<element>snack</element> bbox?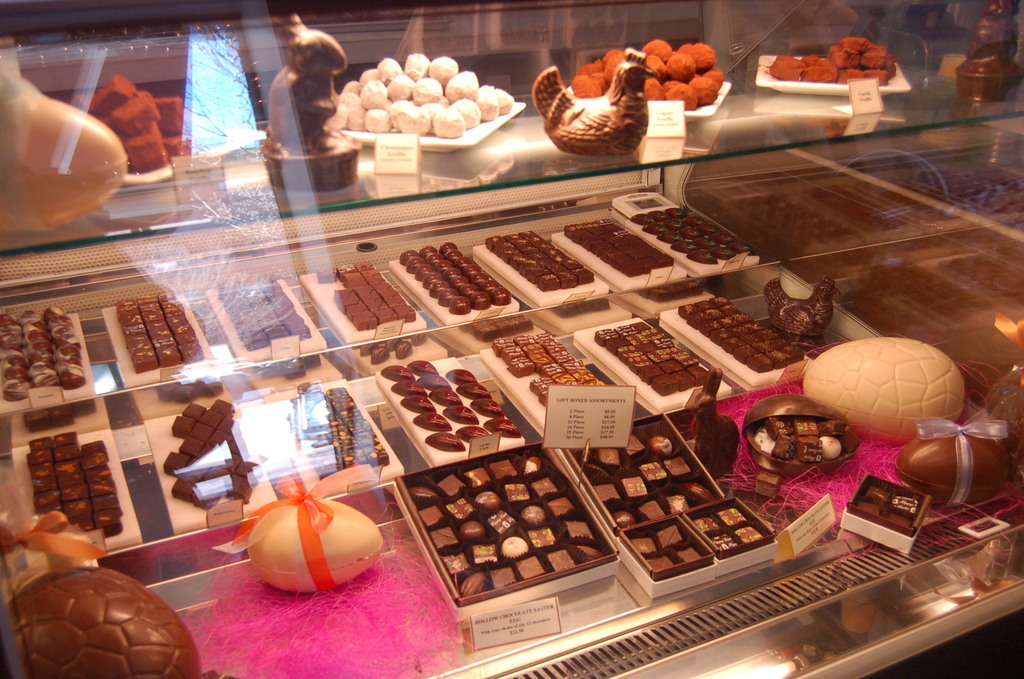
444,368,477,384
